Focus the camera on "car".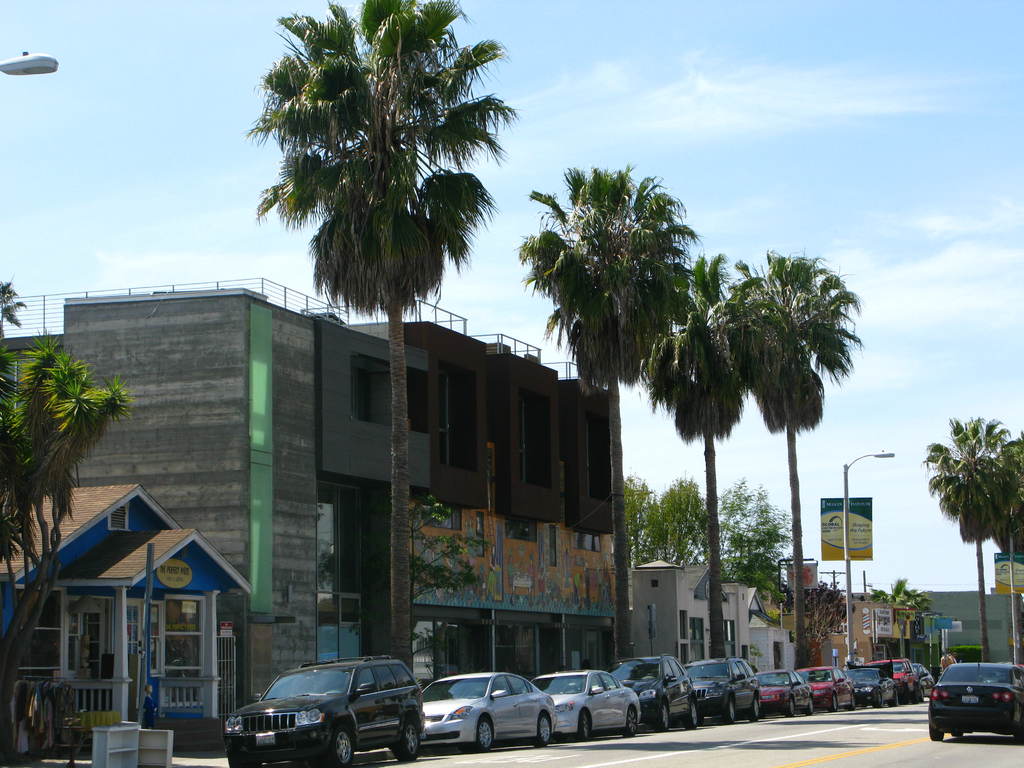
Focus region: 605 653 703 739.
